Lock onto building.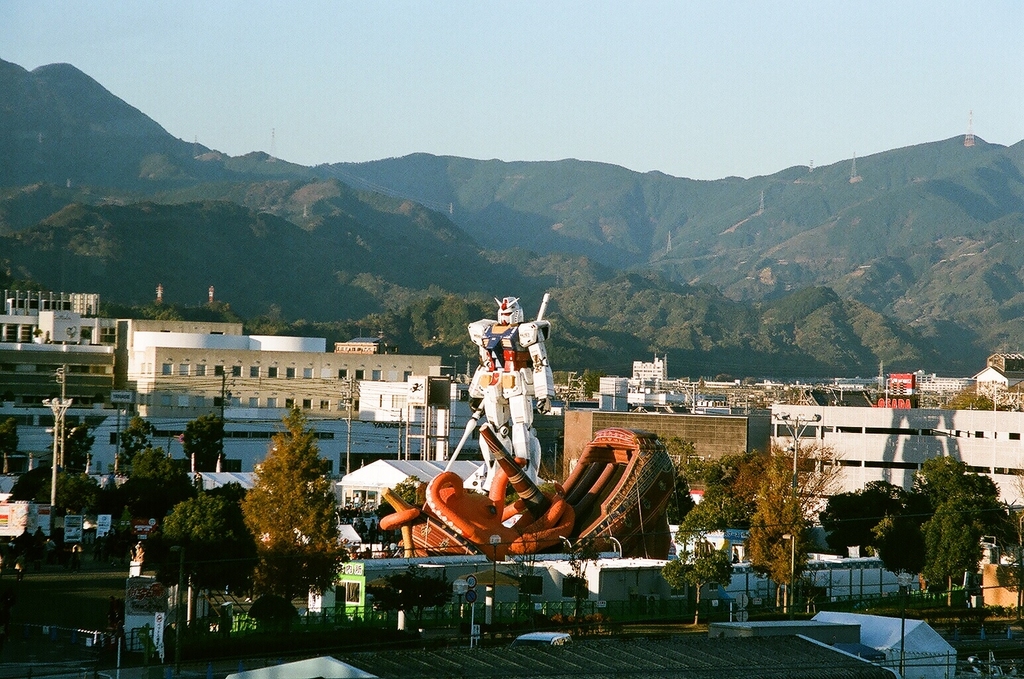
Locked: (563, 410, 749, 480).
